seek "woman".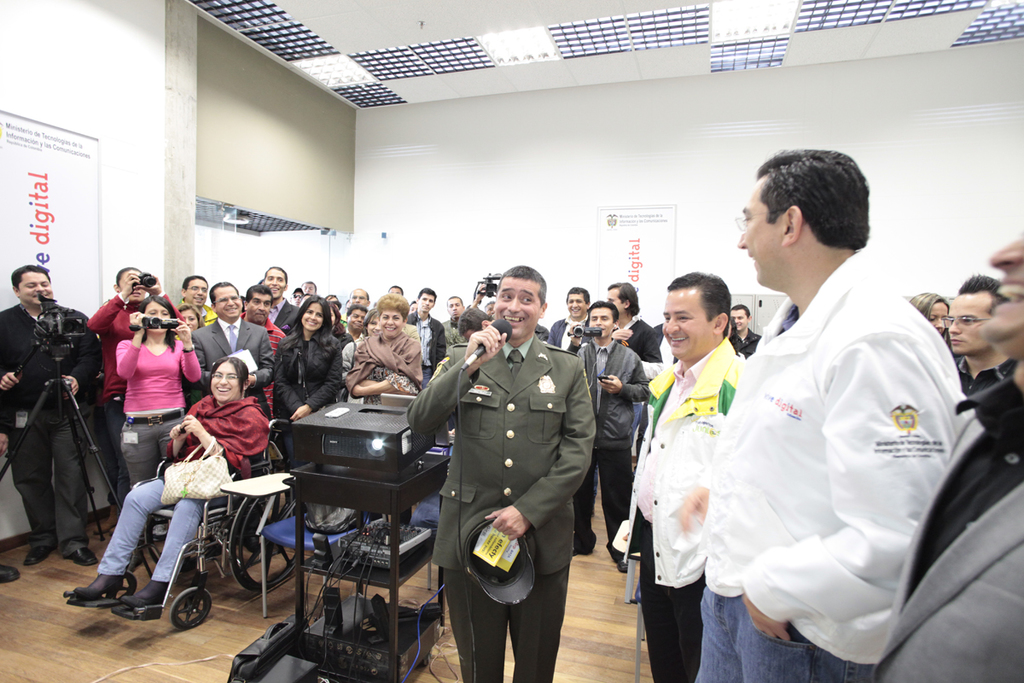
343,309,382,402.
